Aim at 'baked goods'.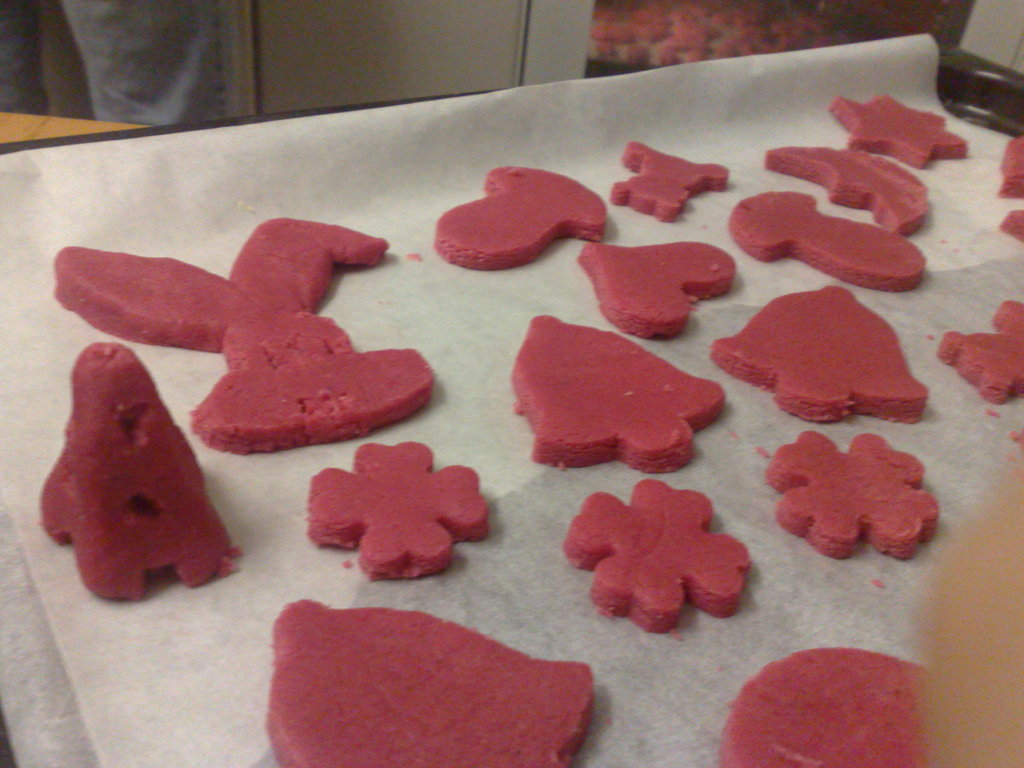
Aimed at bbox=(562, 479, 751, 632).
